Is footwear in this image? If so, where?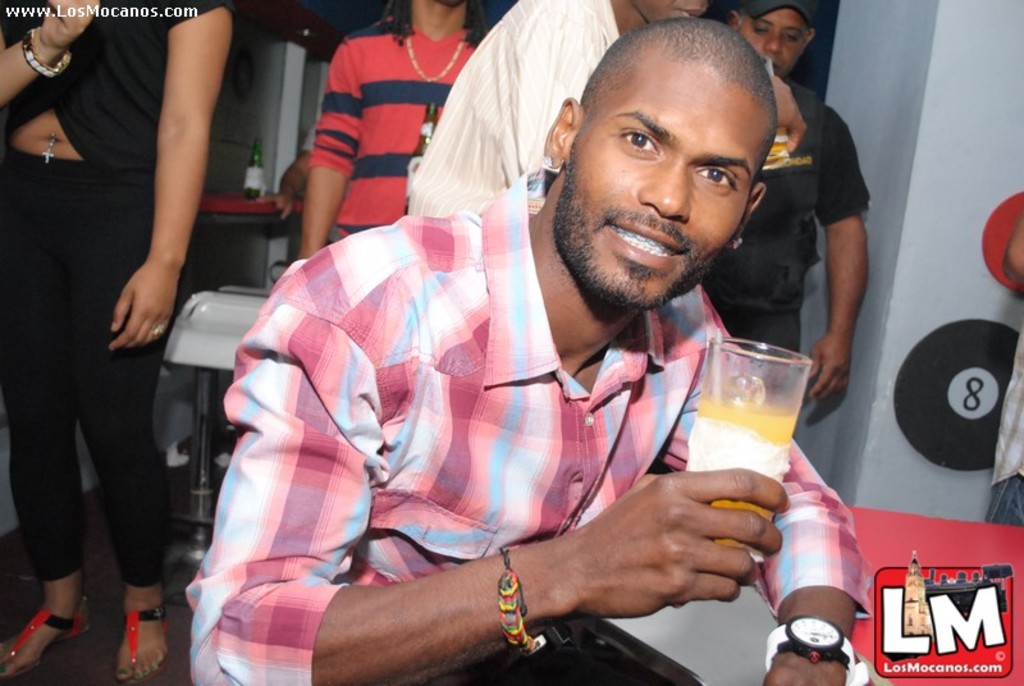
Yes, at l=0, t=605, r=99, b=677.
